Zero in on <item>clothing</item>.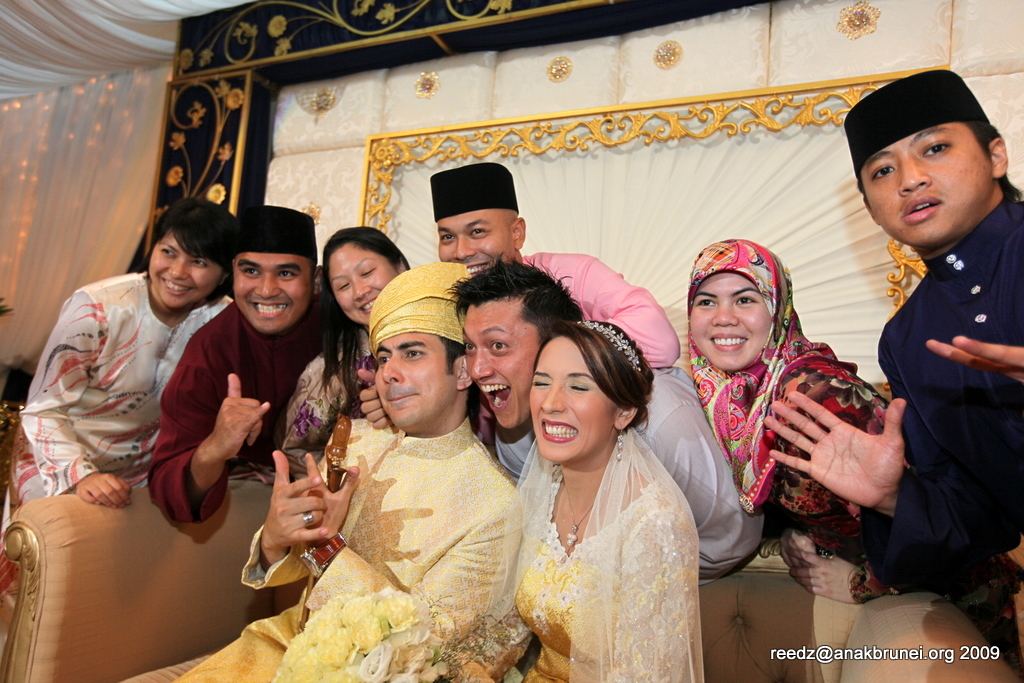
Zeroed in: 458, 431, 707, 682.
